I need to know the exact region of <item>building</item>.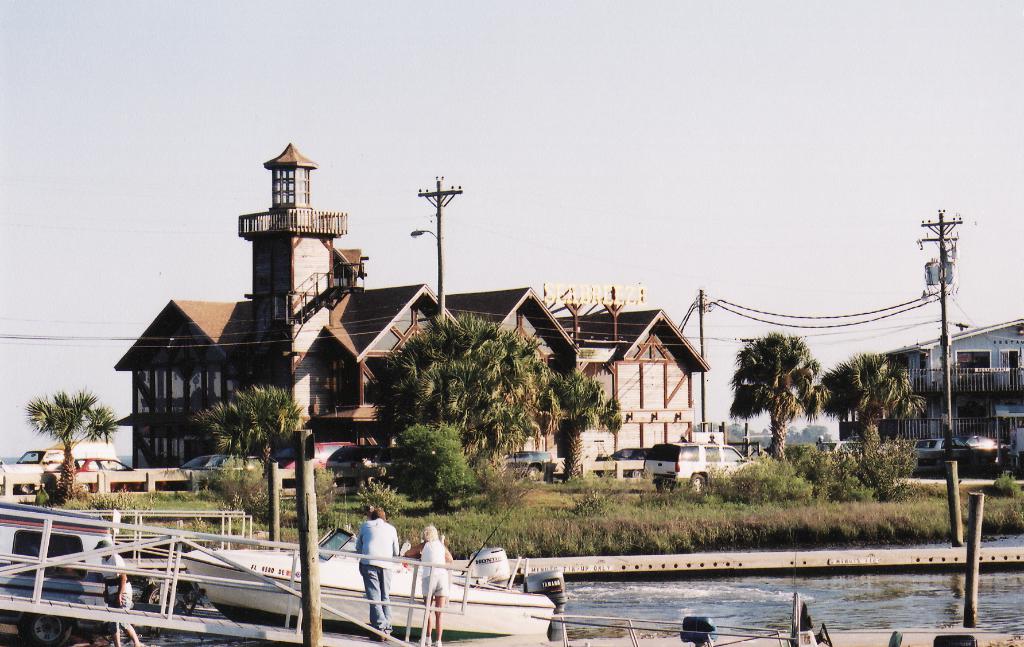
Region: bbox=[817, 317, 1023, 473].
